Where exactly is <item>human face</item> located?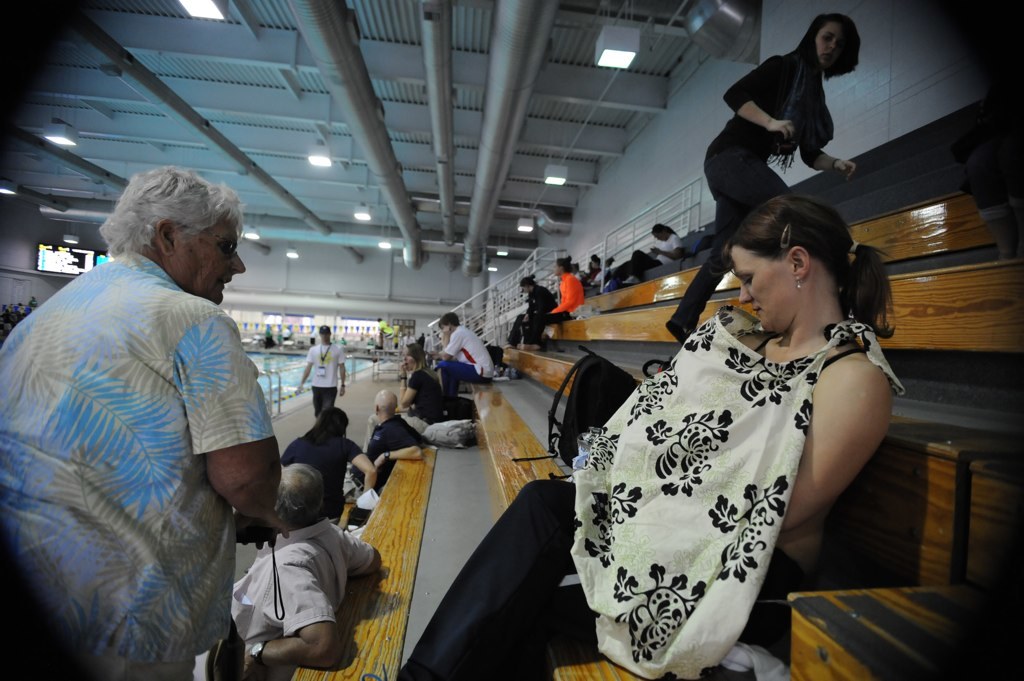
Its bounding box is [left=550, top=260, right=562, bottom=275].
